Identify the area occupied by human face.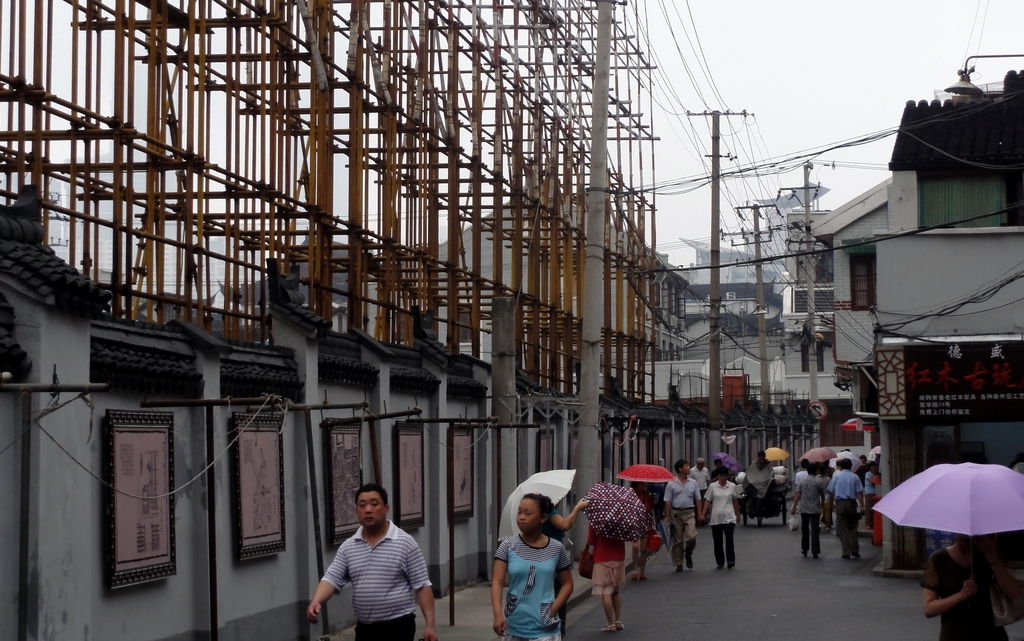
Area: select_region(356, 490, 383, 529).
